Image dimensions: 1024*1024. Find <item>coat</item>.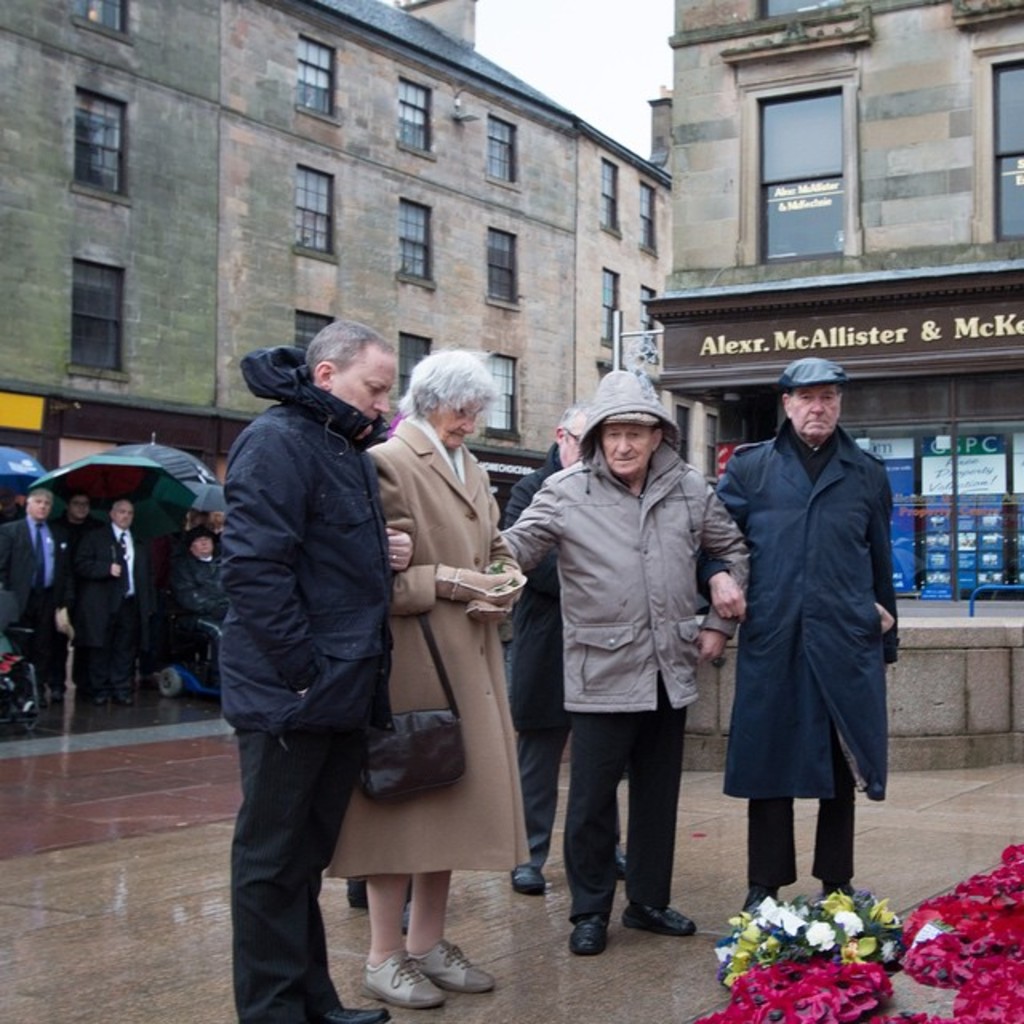
{"left": 714, "top": 387, "right": 904, "bottom": 848}.
